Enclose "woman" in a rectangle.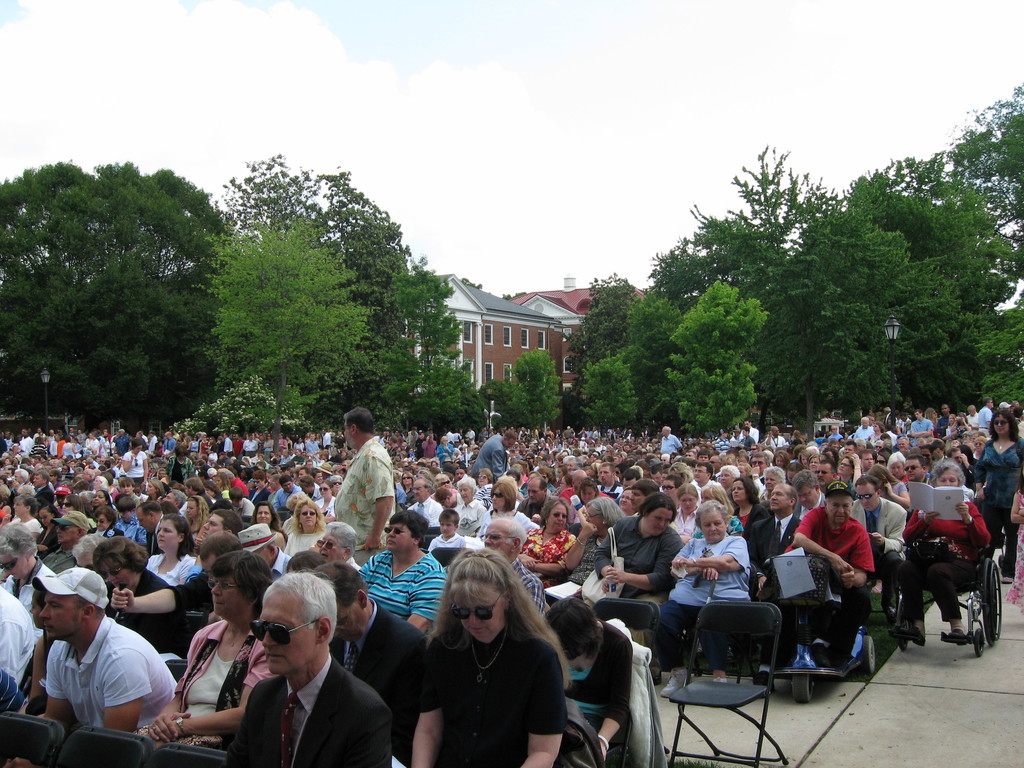
(838, 458, 860, 486).
